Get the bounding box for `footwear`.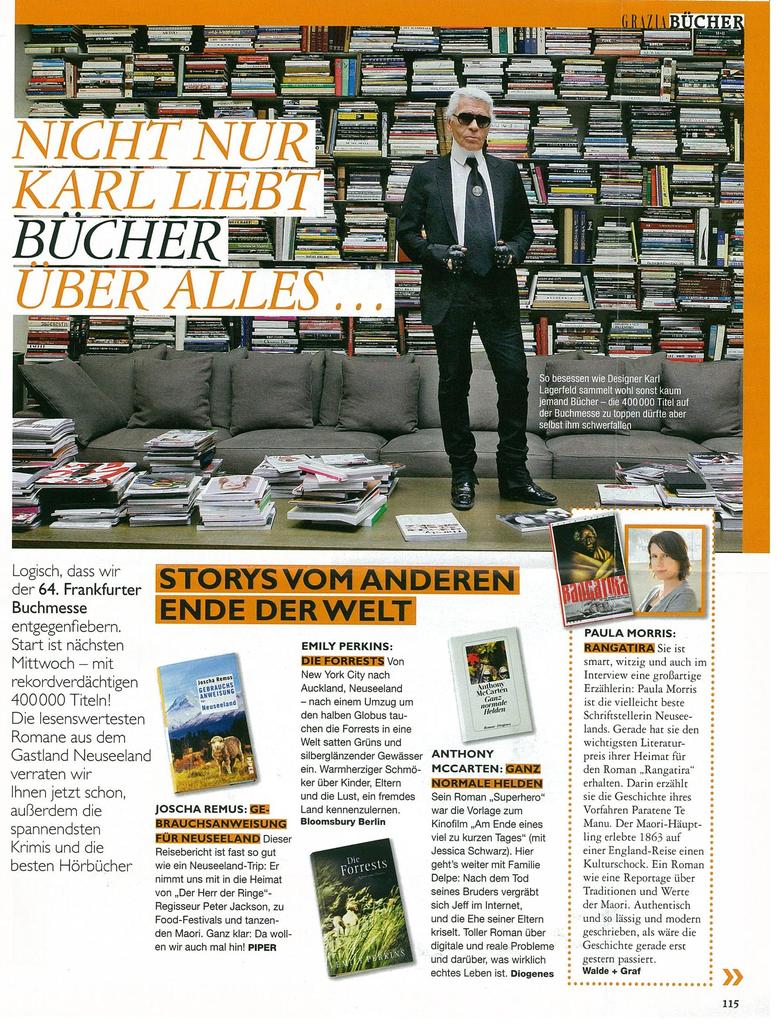
detection(438, 434, 550, 505).
